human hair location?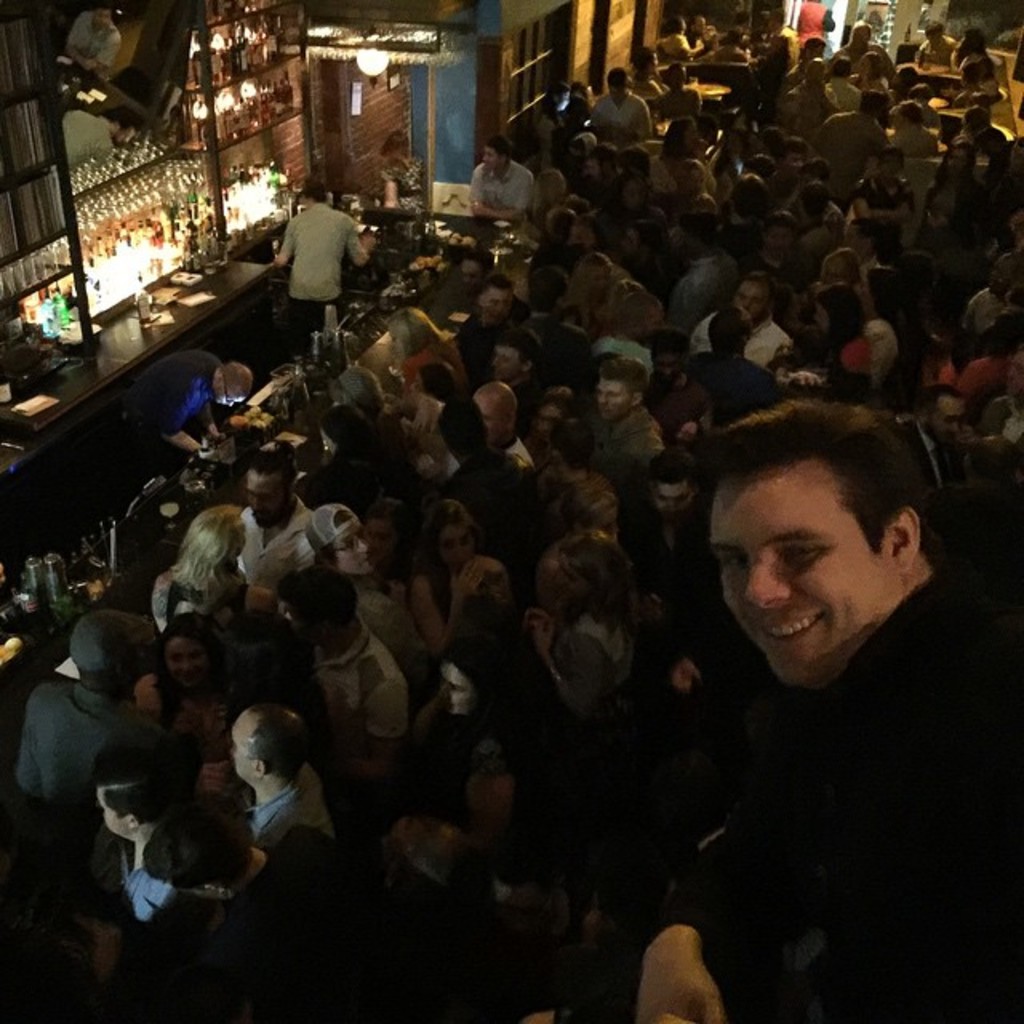
detection(91, 731, 208, 826)
